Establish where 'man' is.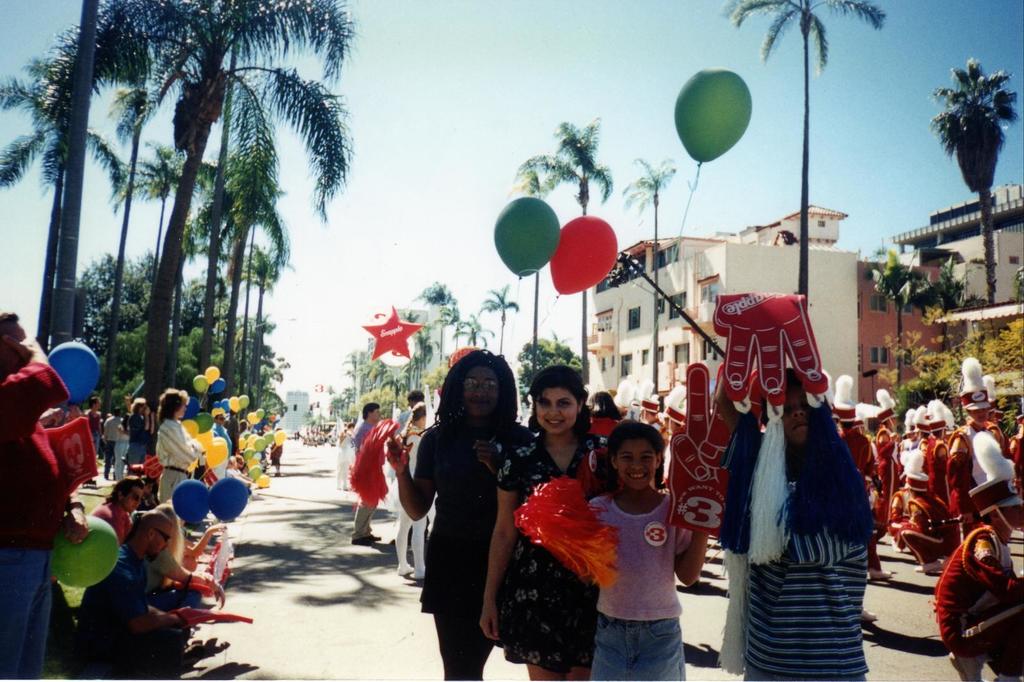
Established at 102/409/119/476.
